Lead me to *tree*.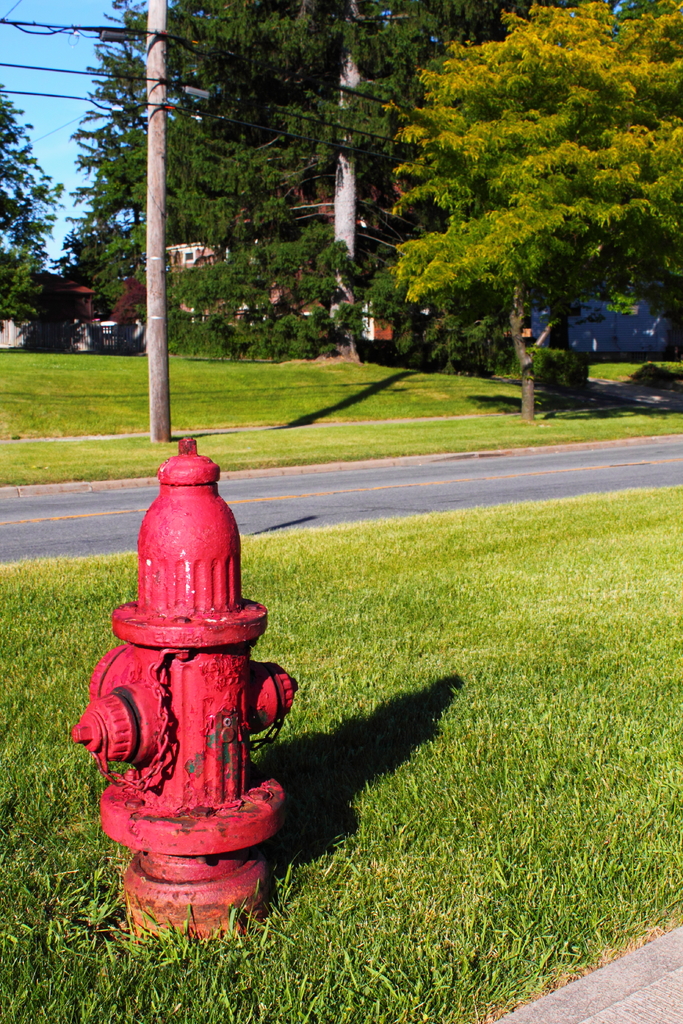
Lead to x1=386, y1=0, x2=682, y2=435.
